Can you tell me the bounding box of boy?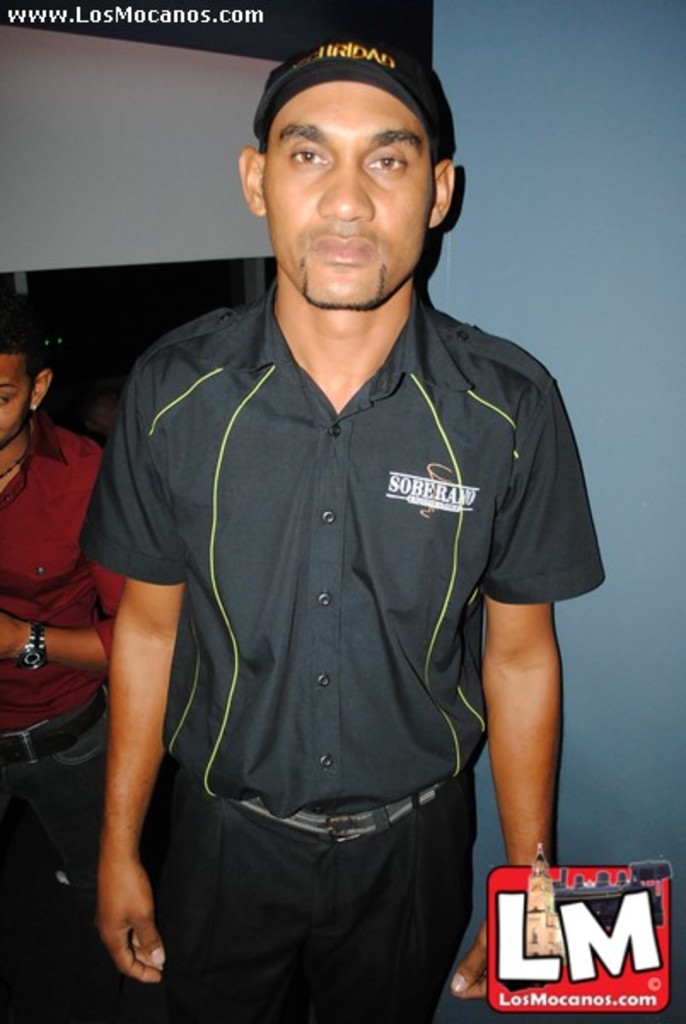
(left=75, top=43, right=608, bottom=1022).
